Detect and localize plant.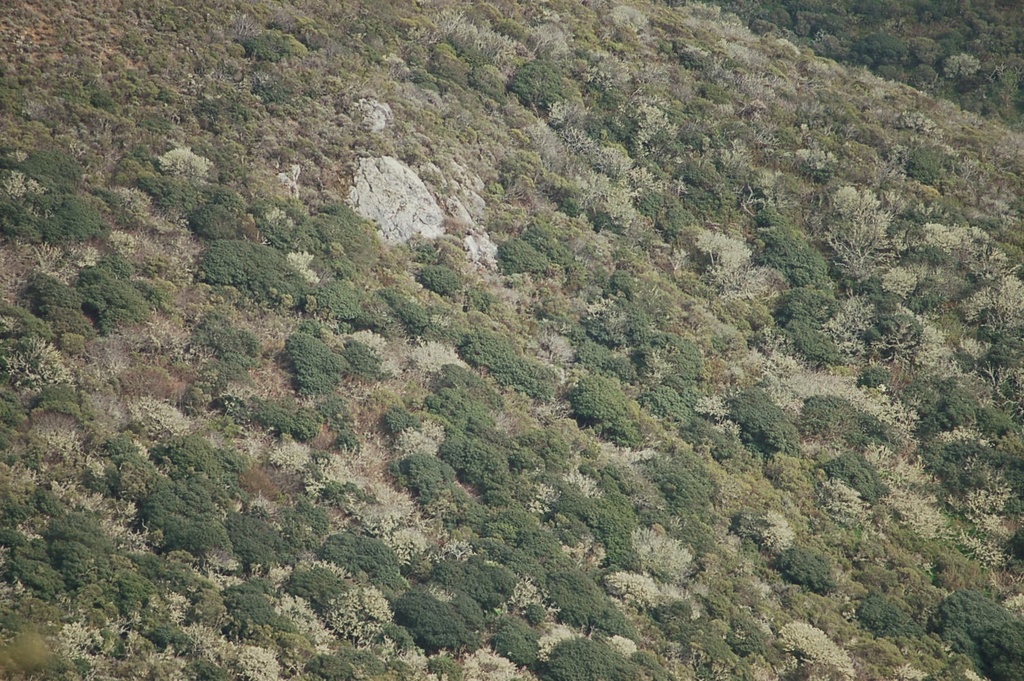
Localized at select_region(401, 461, 442, 503).
